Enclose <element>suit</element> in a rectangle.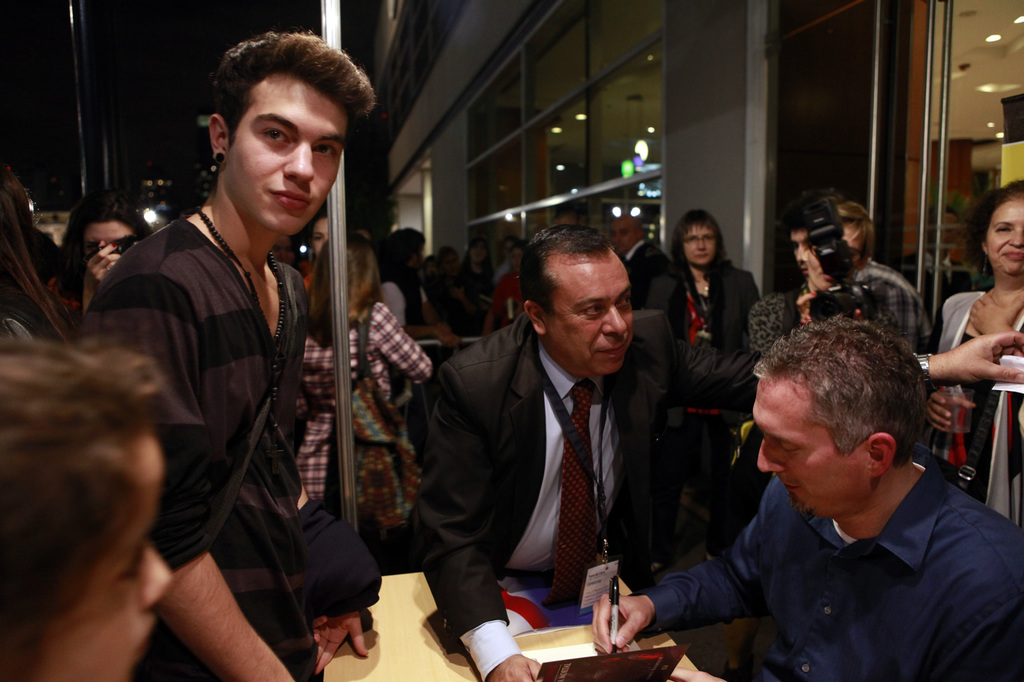
select_region(410, 246, 683, 647).
